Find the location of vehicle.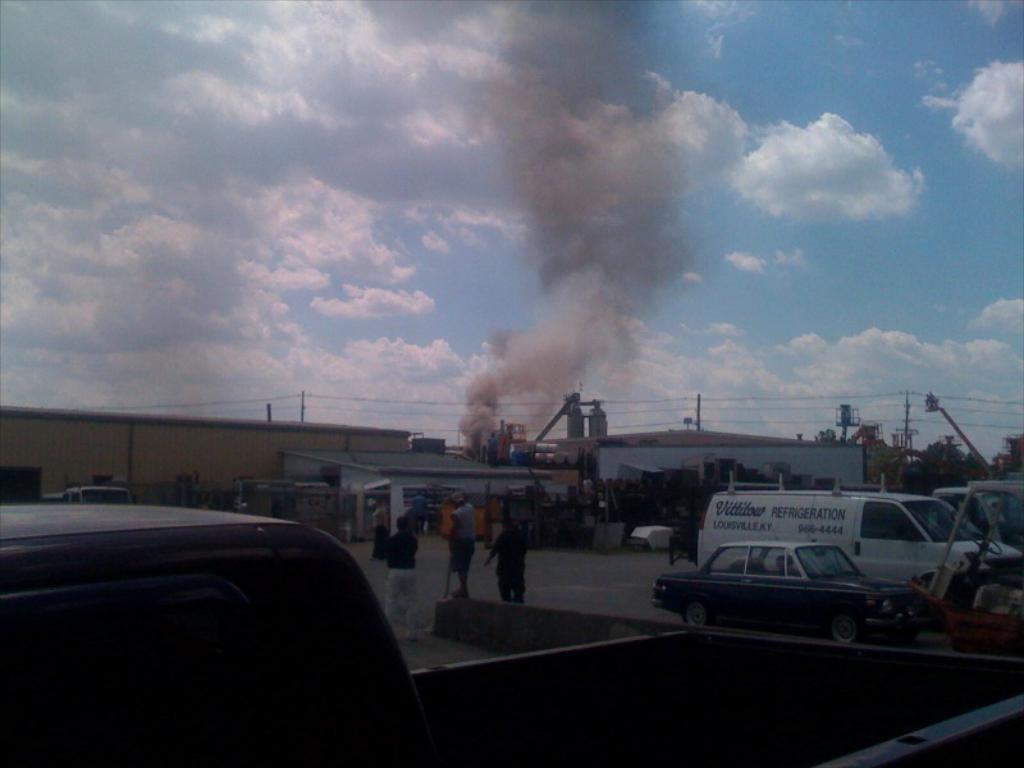
Location: 698/492/1023/603.
